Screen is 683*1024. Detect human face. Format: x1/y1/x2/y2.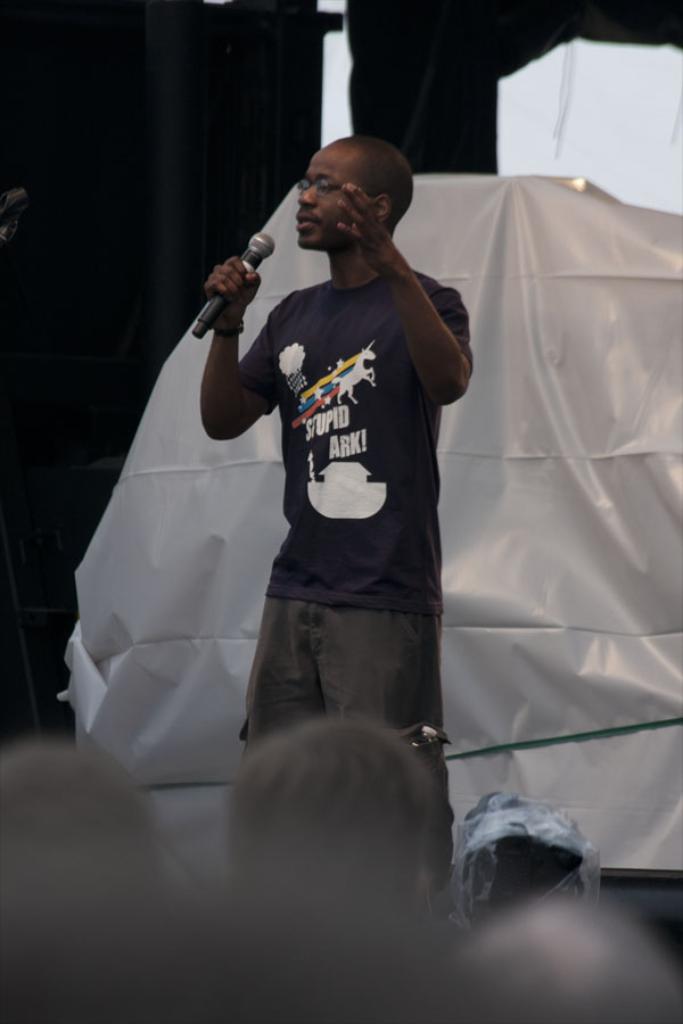
295/135/356/240.
